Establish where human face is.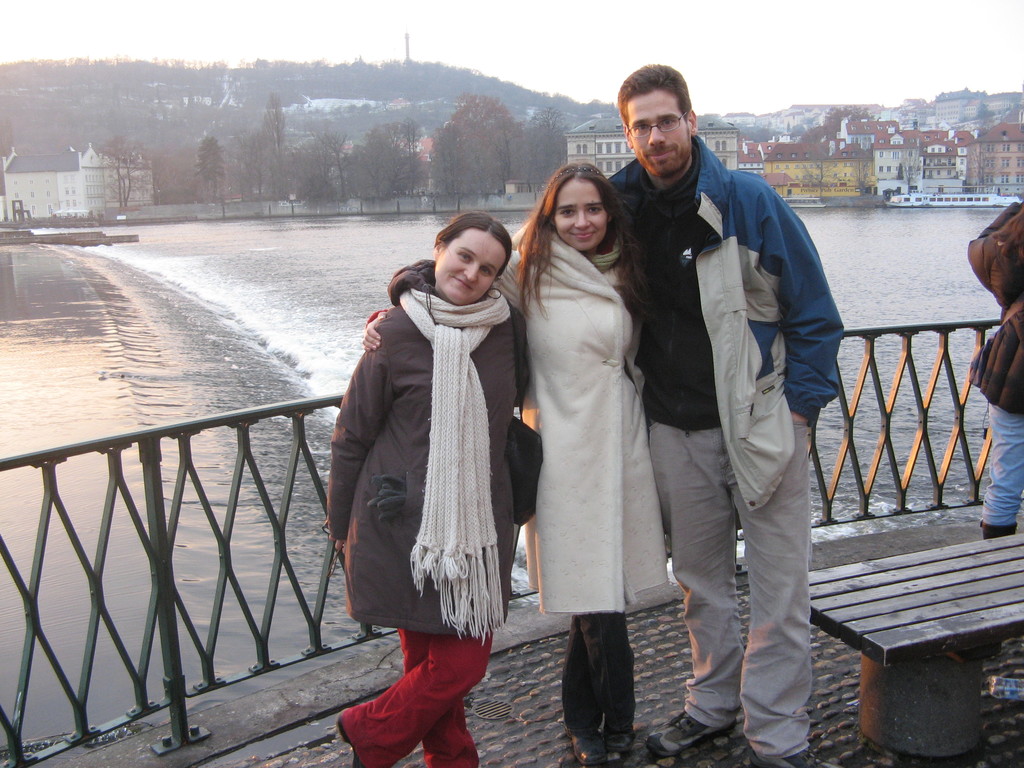
Established at x1=628 y1=88 x2=692 y2=174.
